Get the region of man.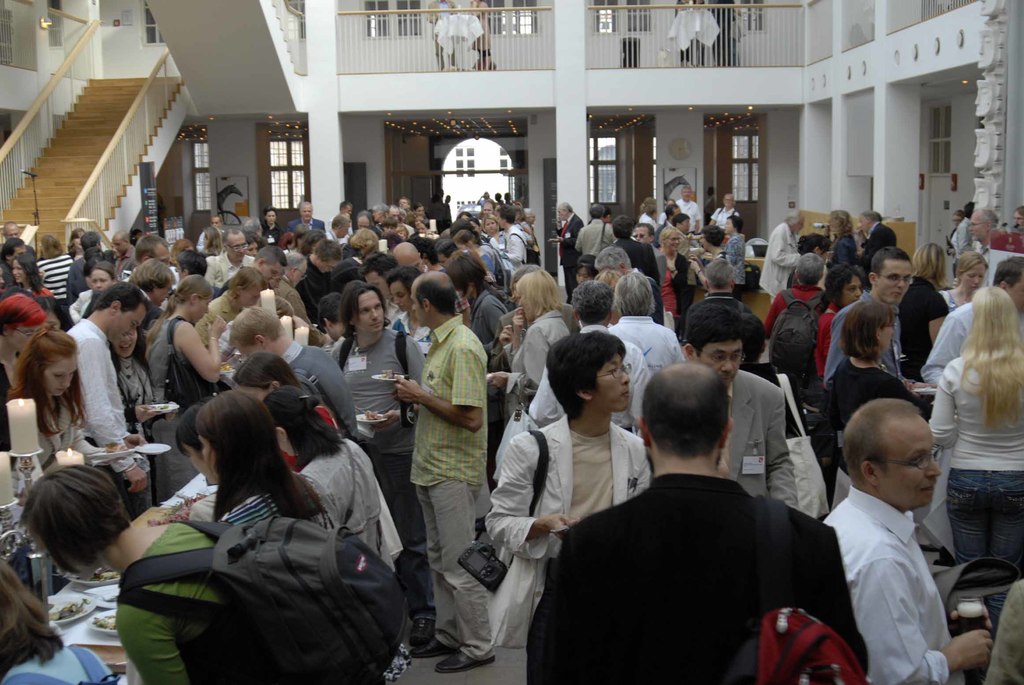
bbox=(204, 226, 257, 284).
